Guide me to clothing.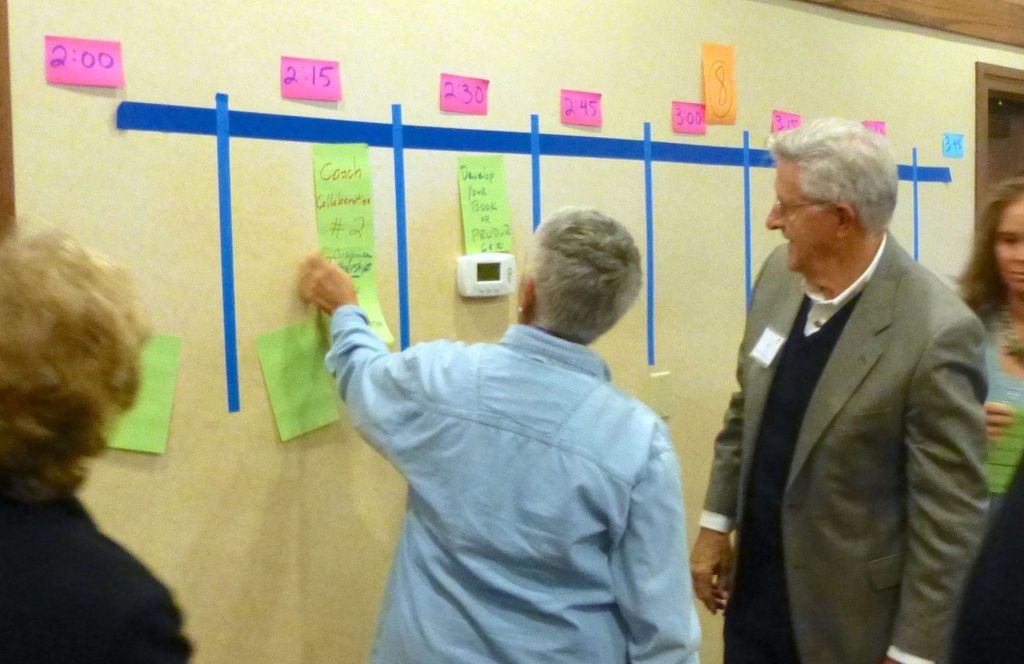
Guidance: x1=975, y1=302, x2=1023, y2=503.
